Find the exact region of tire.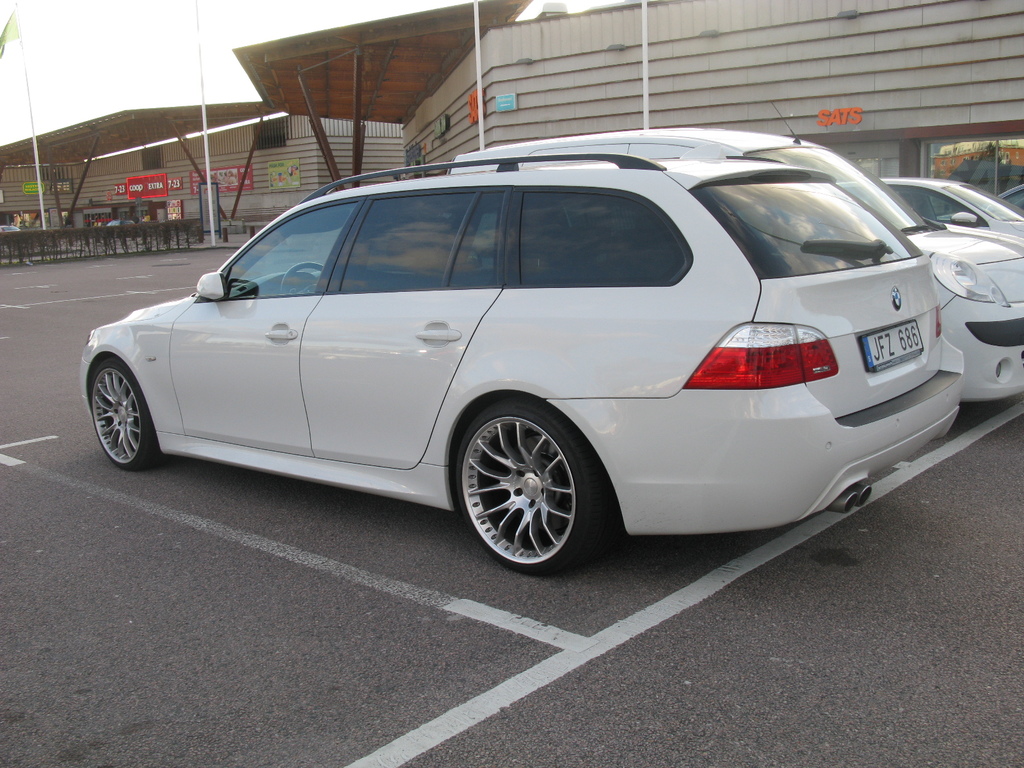
Exact region: (x1=448, y1=387, x2=612, y2=581).
